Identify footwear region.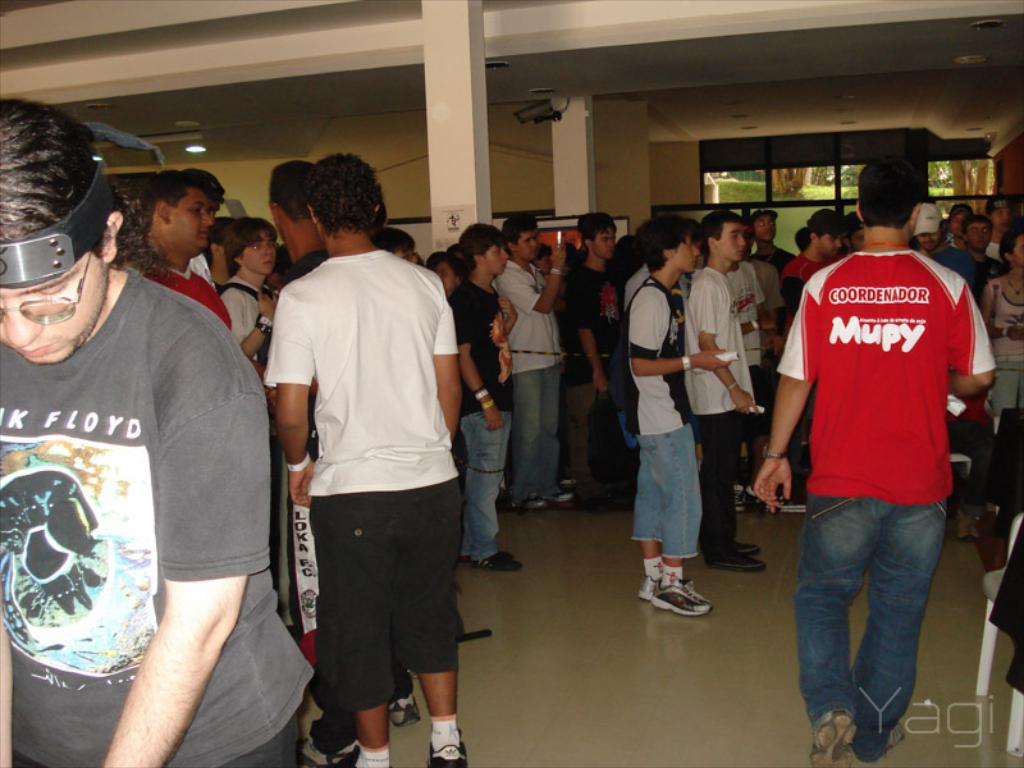
Region: box(636, 576, 659, 602).
